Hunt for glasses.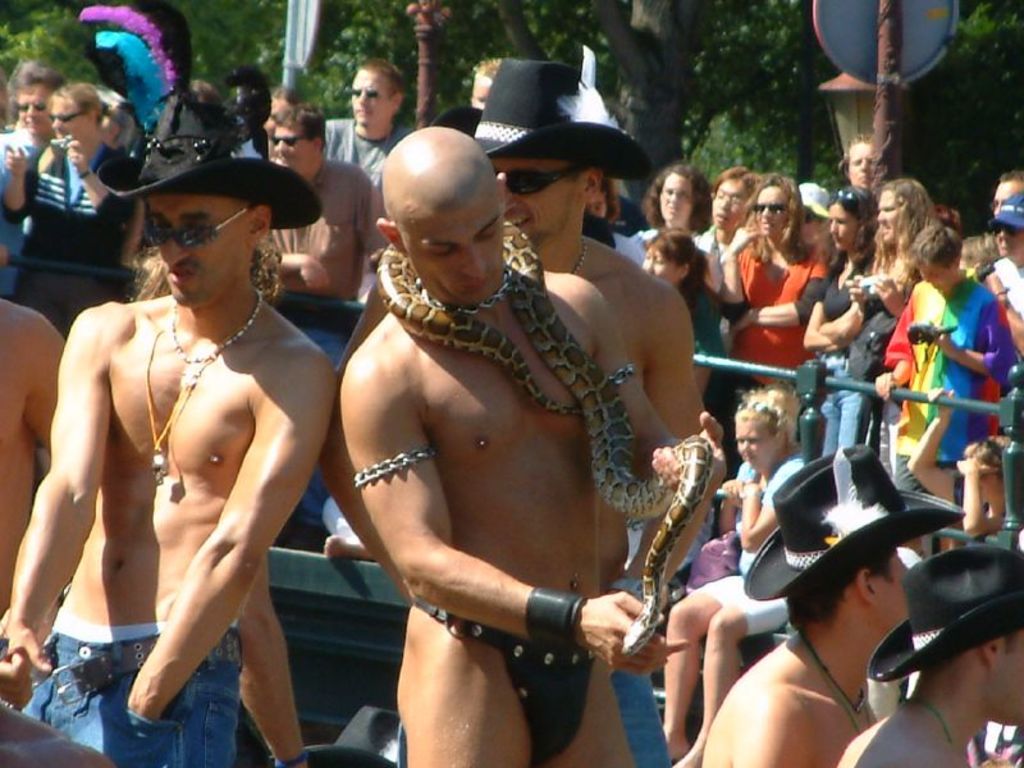
Hunted down at bbox=[47, 110, 86, 128].
